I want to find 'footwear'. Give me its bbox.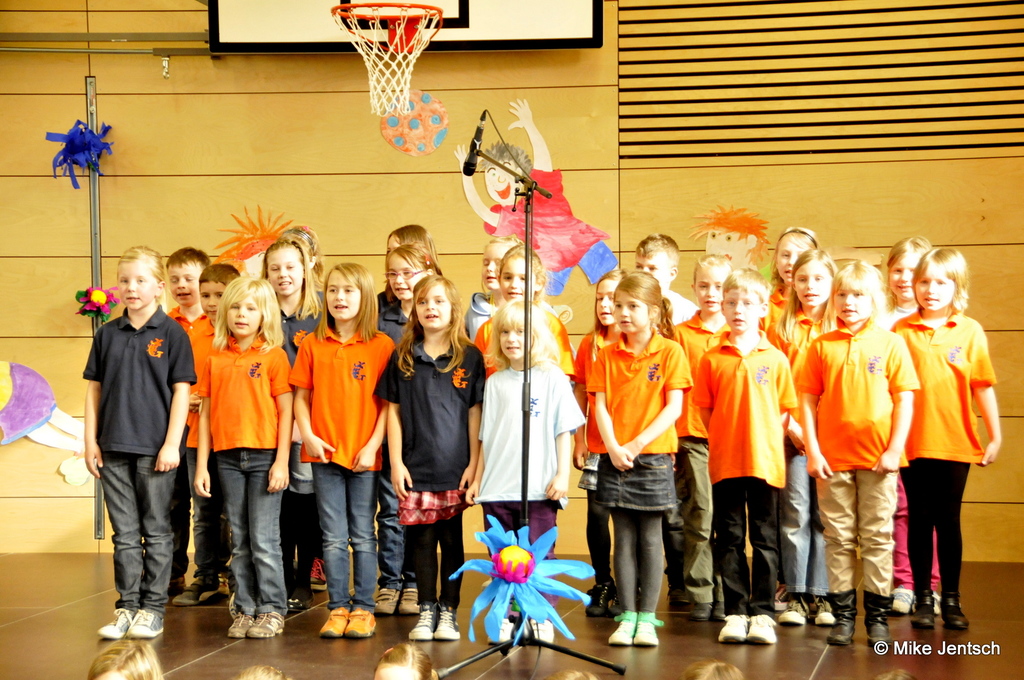
[left=780, top=590, right=811, bottom=630].
